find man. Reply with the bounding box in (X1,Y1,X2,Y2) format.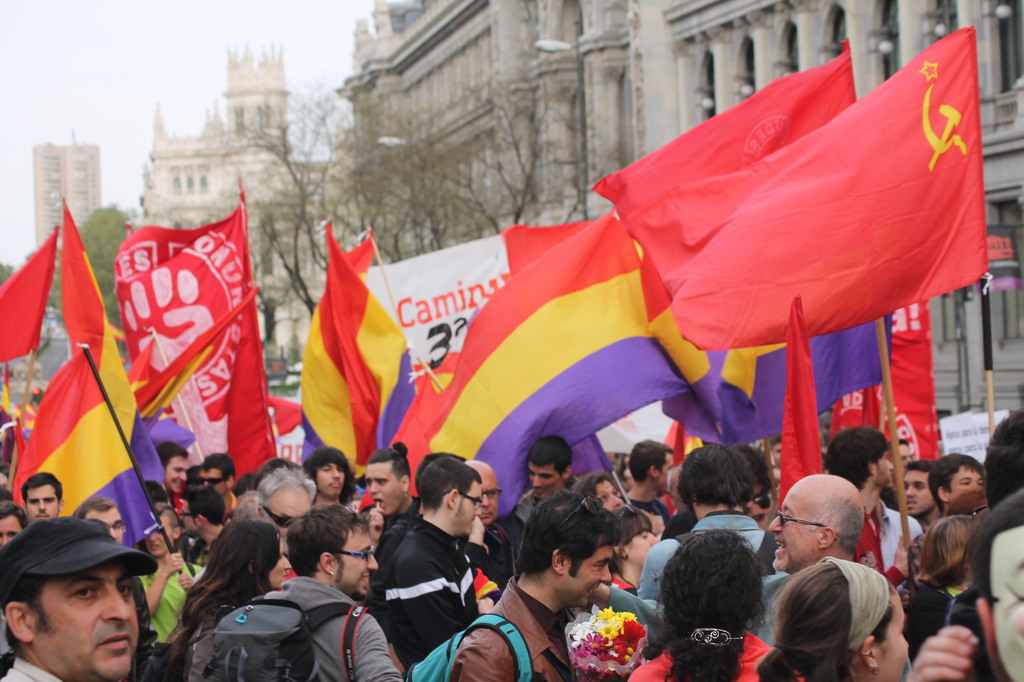
(521,424,583,576).
